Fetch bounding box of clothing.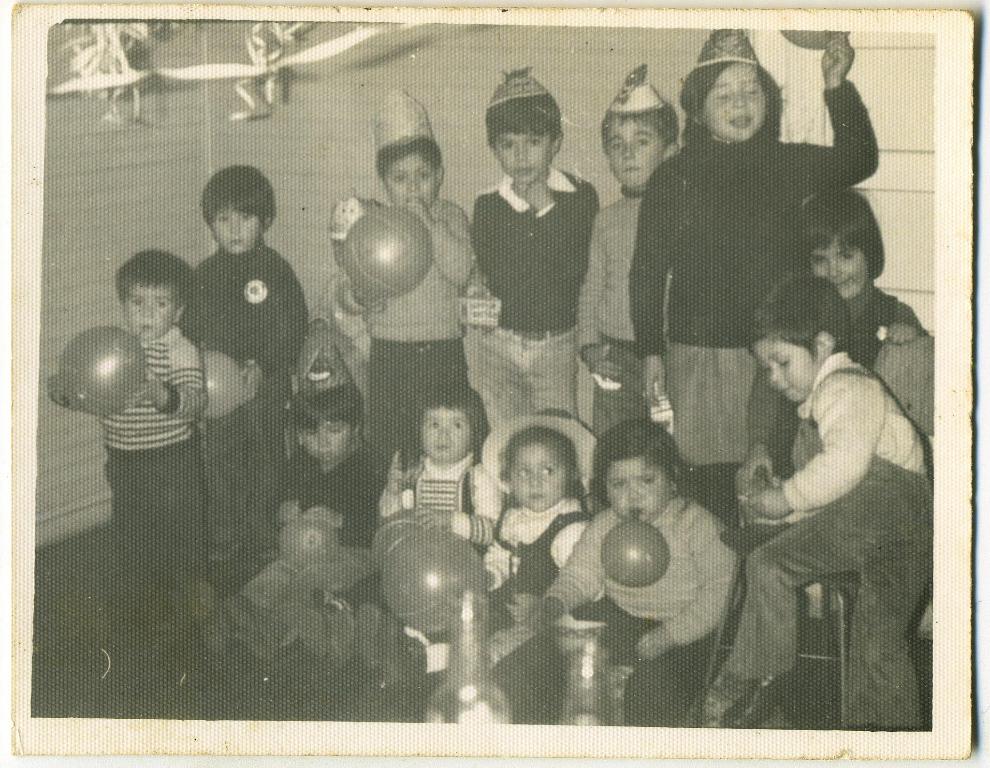
Bbox: Rect(500, 501, 749, 730).
